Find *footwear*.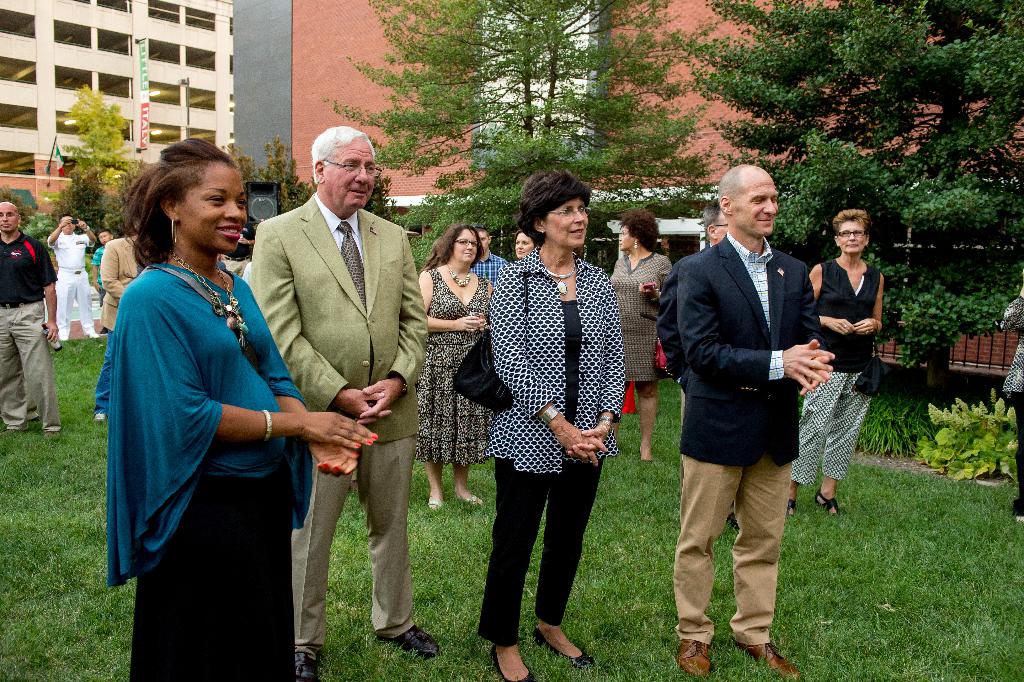
locate(533, 629, 594, 670).
